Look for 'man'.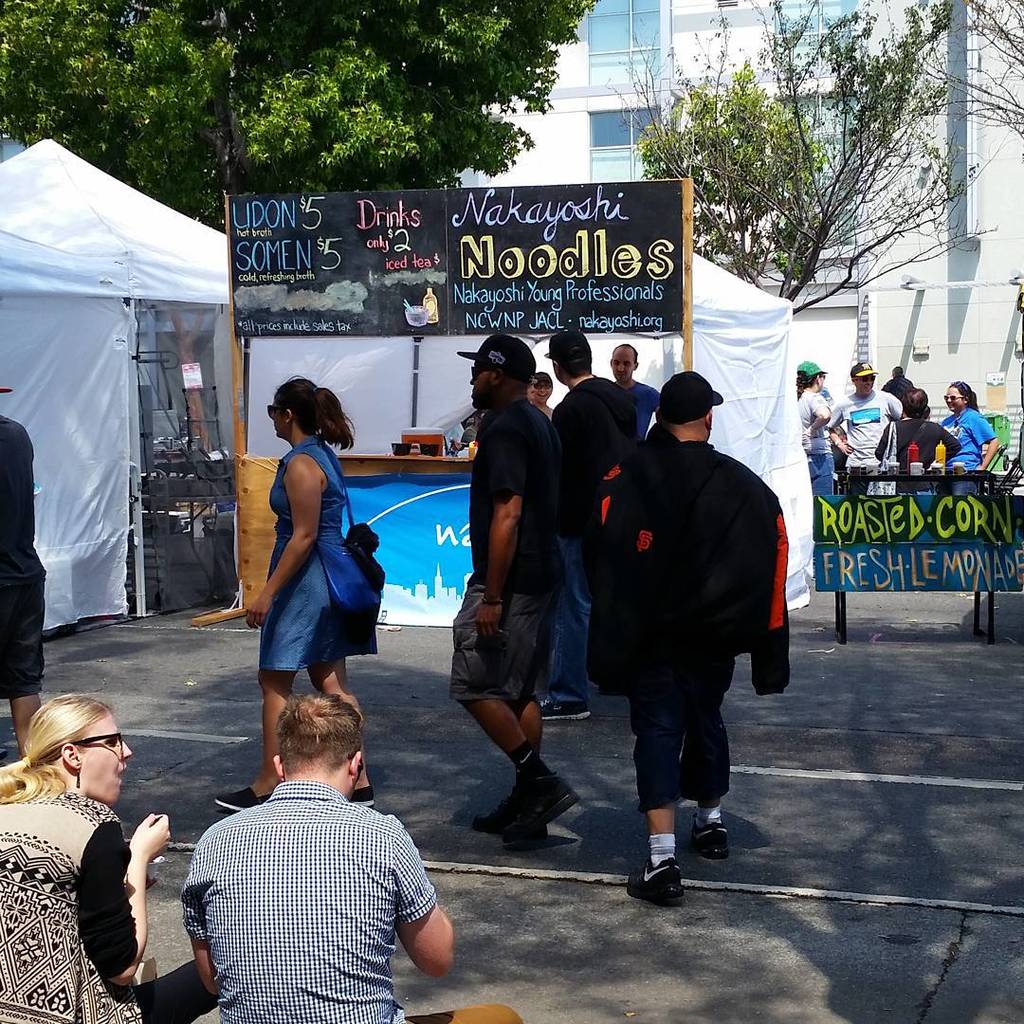
Found: [606, 341, 661, 441].
